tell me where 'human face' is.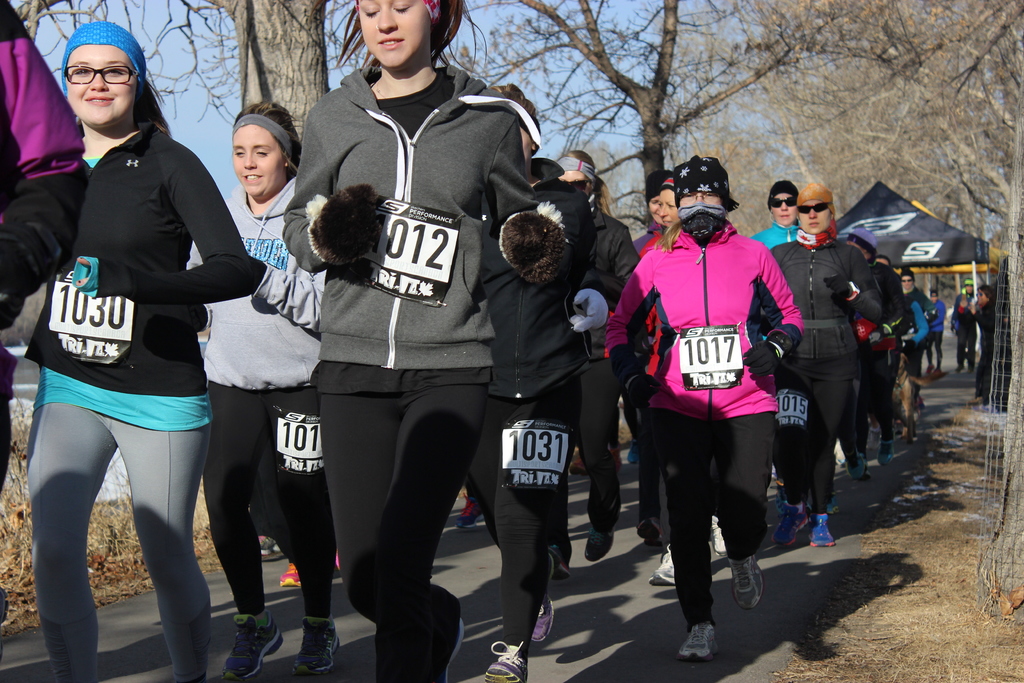
'human face' is at region(360, 0, 424, 63).
